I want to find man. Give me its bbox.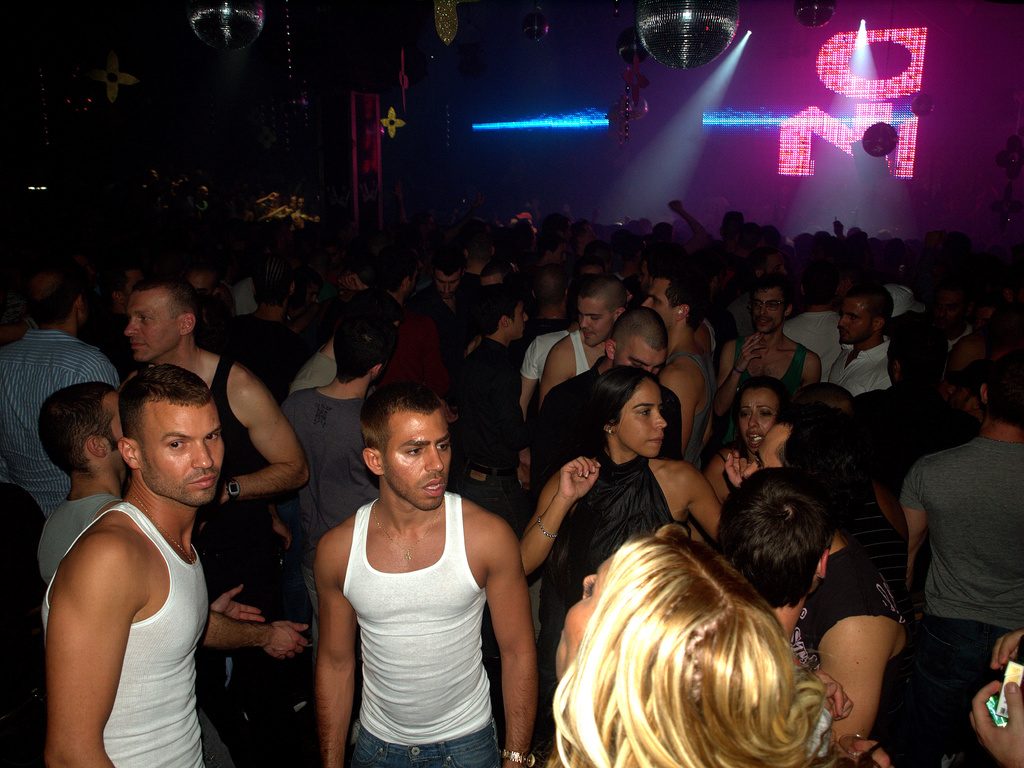
left=39, top=364, right=224, bottom=767.
